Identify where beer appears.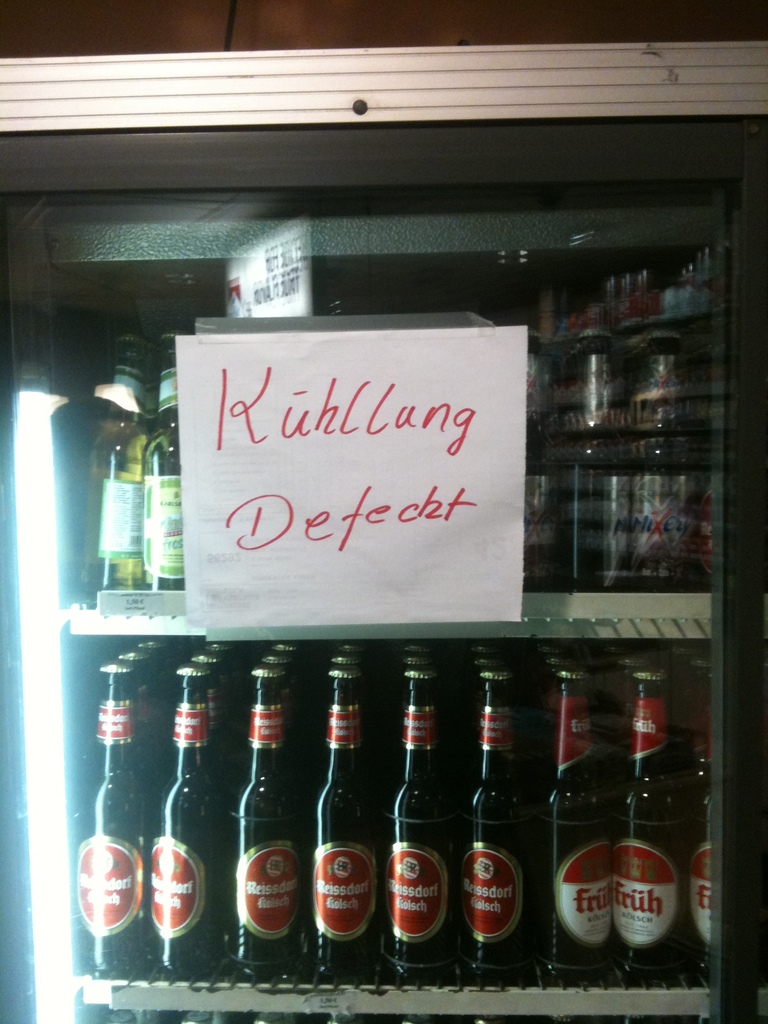
Appears at x1=147, y1=655, x2=234, y2=986.
